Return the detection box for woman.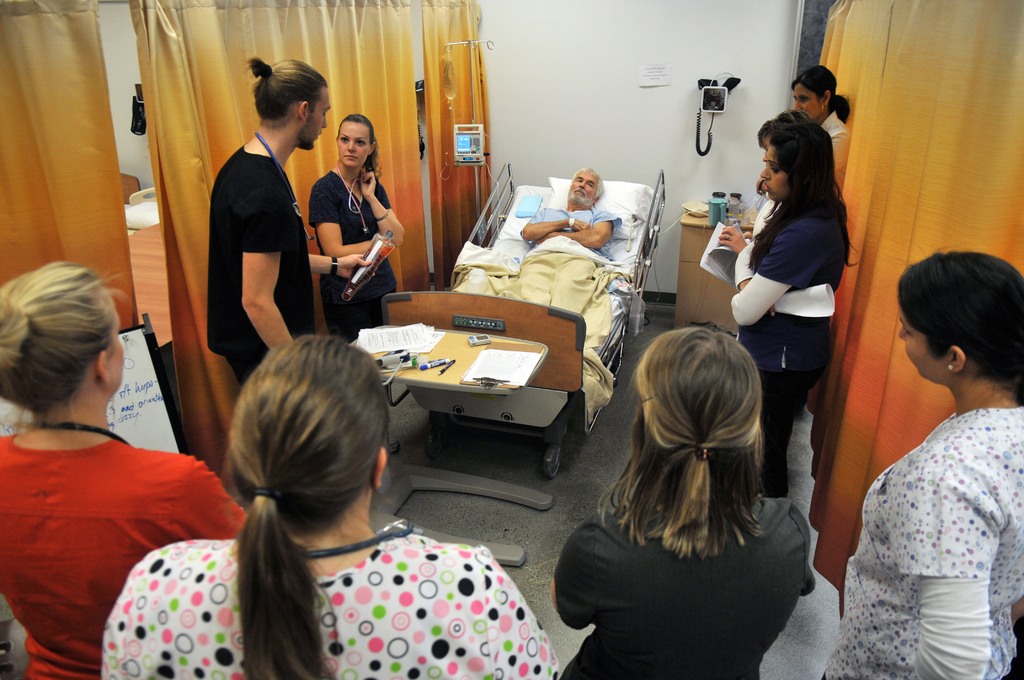
[309, 114, 408, 358].
